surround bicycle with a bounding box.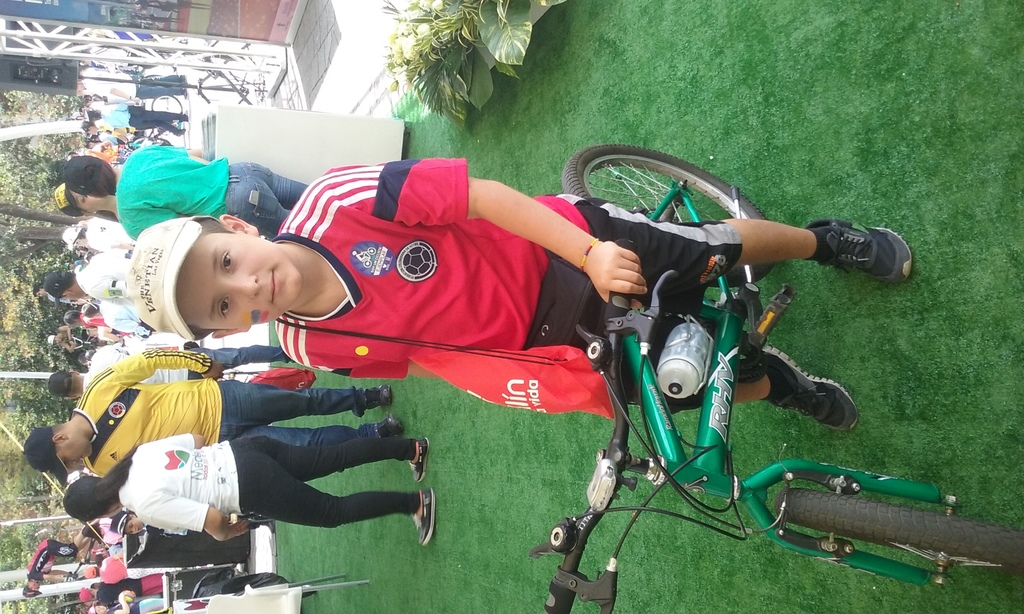
529, 141, 1023, 613.
